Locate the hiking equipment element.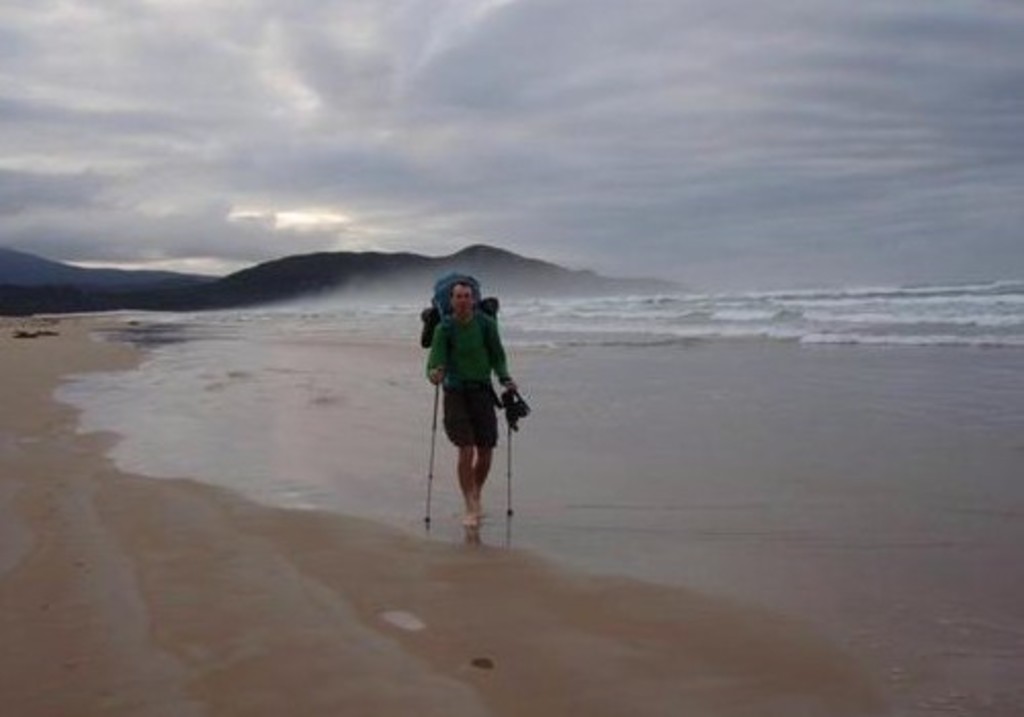
Element bbox: 428,381,438,531.
